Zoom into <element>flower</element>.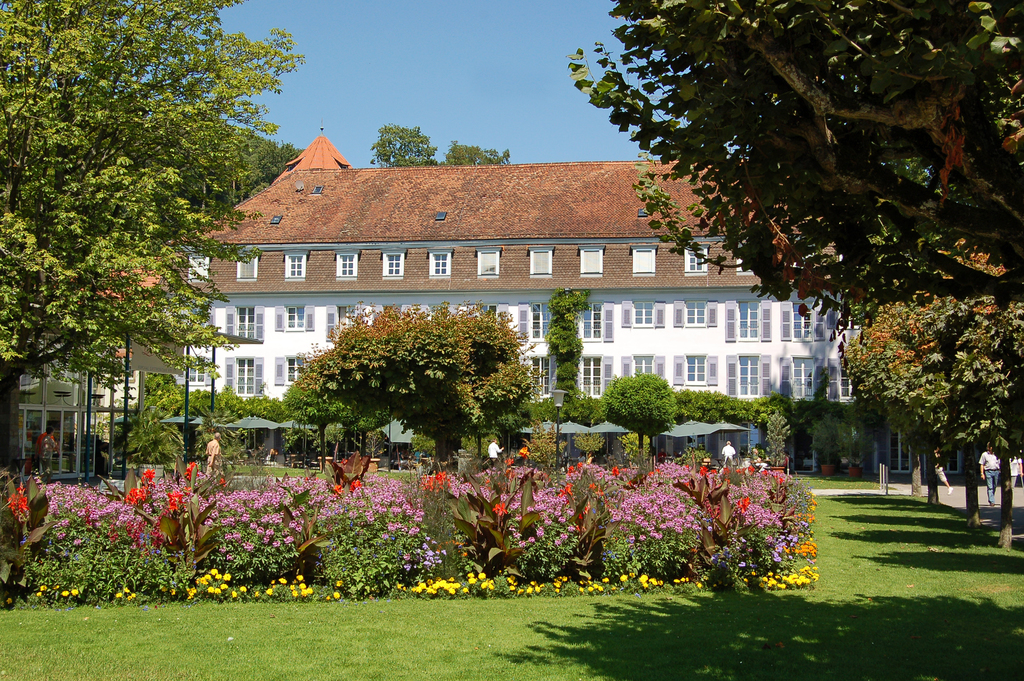
Zoom target: region(61, 589, 68, 595).
